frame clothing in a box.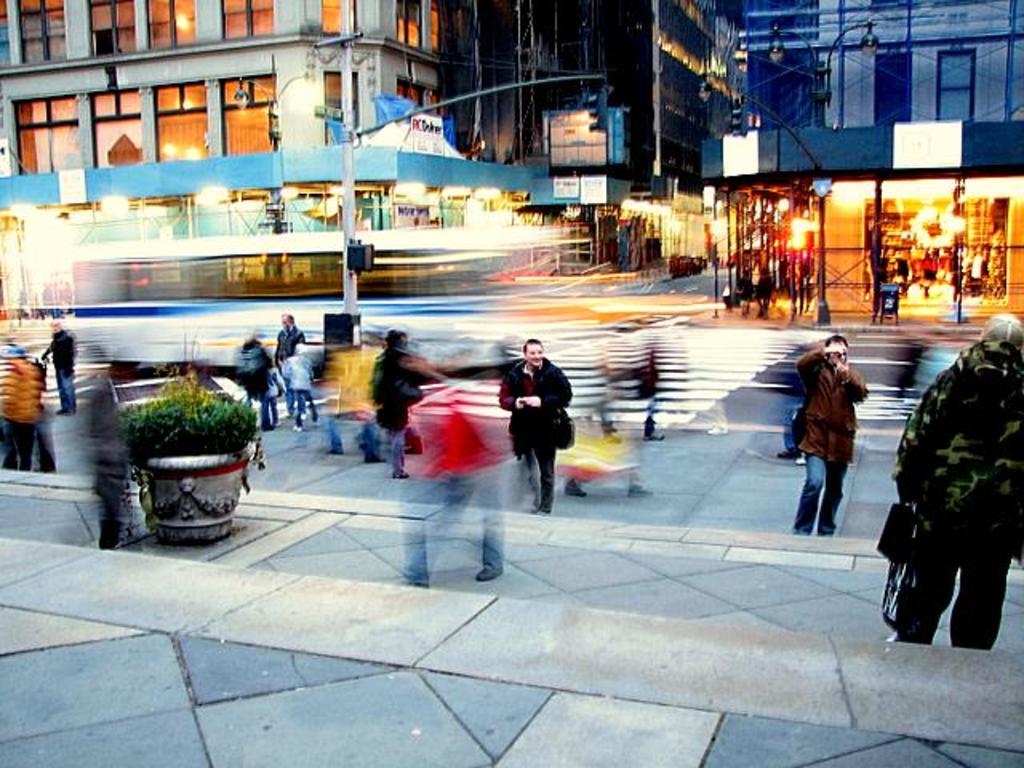
(left=242, top=347, right=280, bottom=427).
